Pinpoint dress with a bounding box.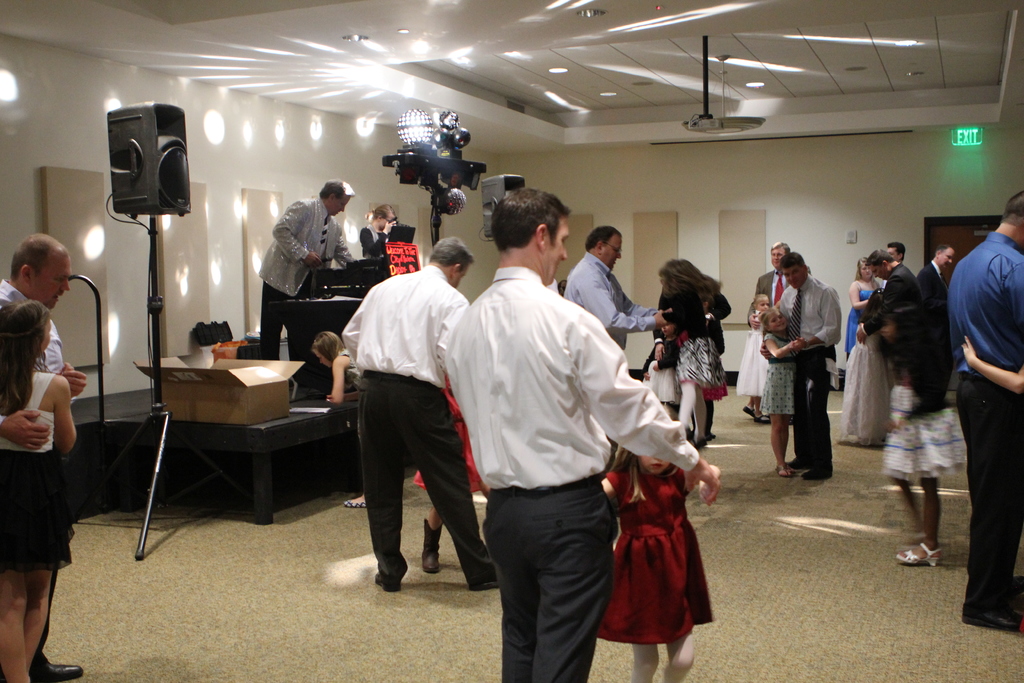
bbox=[0, 370, 79, 572].
